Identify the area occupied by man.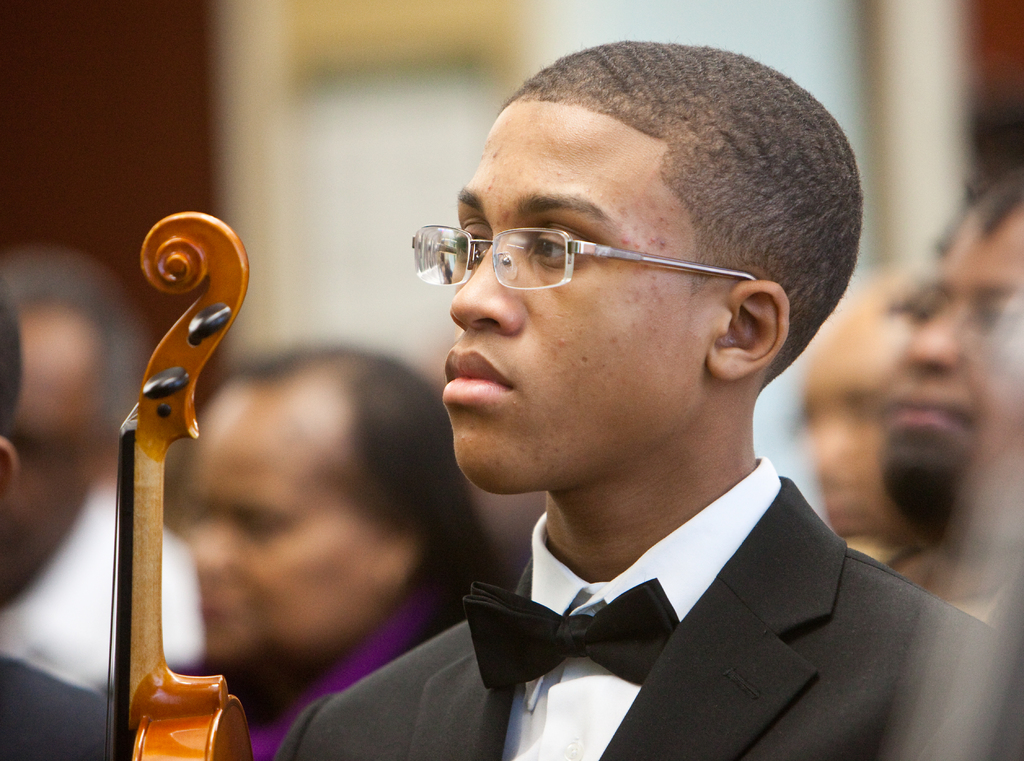
Area: [282, 46, 1021, 760].
